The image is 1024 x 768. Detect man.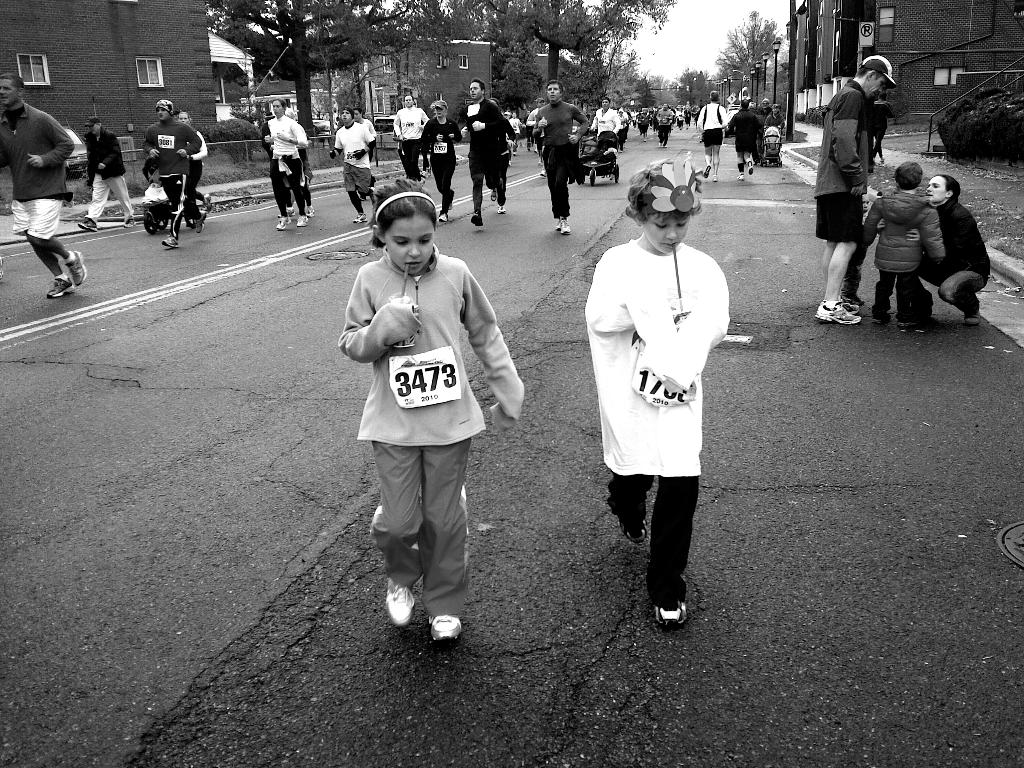
Detection: BBox(78, 117, 136, 230).
